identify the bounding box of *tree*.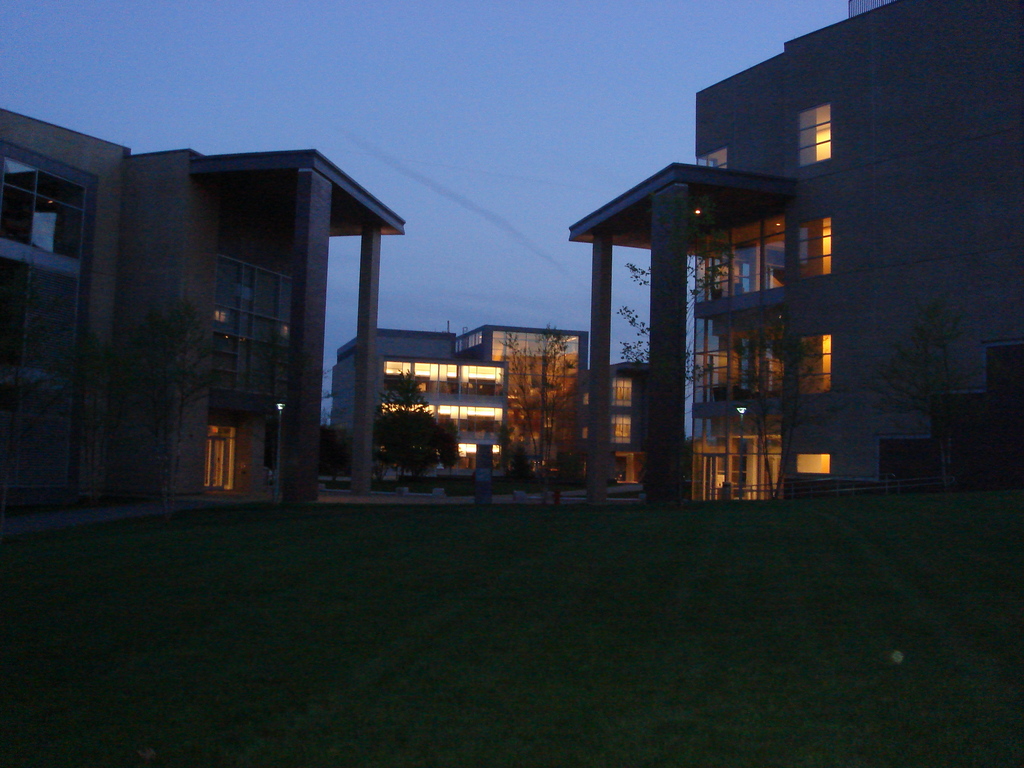
[x1=374, y1=369, x2=430, y2=480].
